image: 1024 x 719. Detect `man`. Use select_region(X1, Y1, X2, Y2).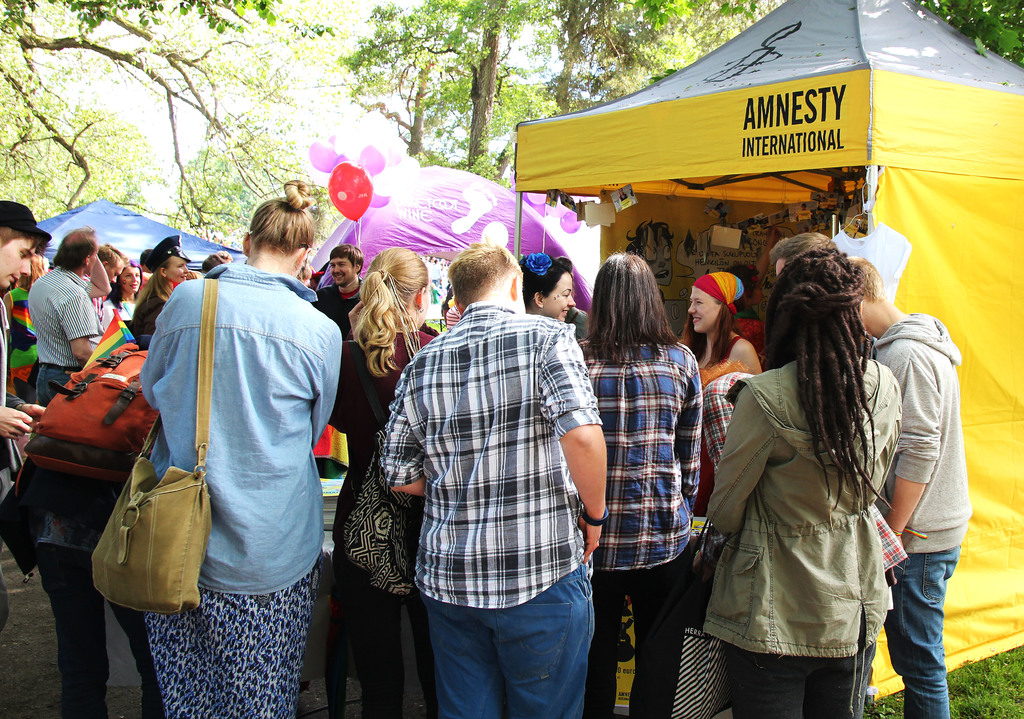
select_region(26, 225, 106, 406).
